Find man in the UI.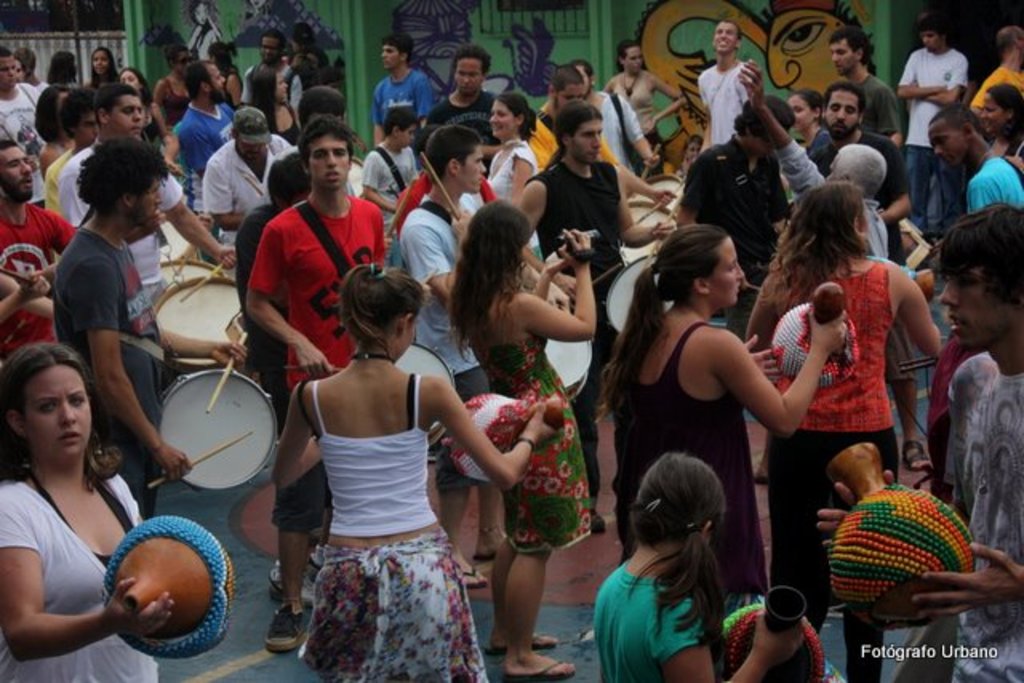
UI element at pyautogui.locateOnScreen(202, 107, 291, 251).
